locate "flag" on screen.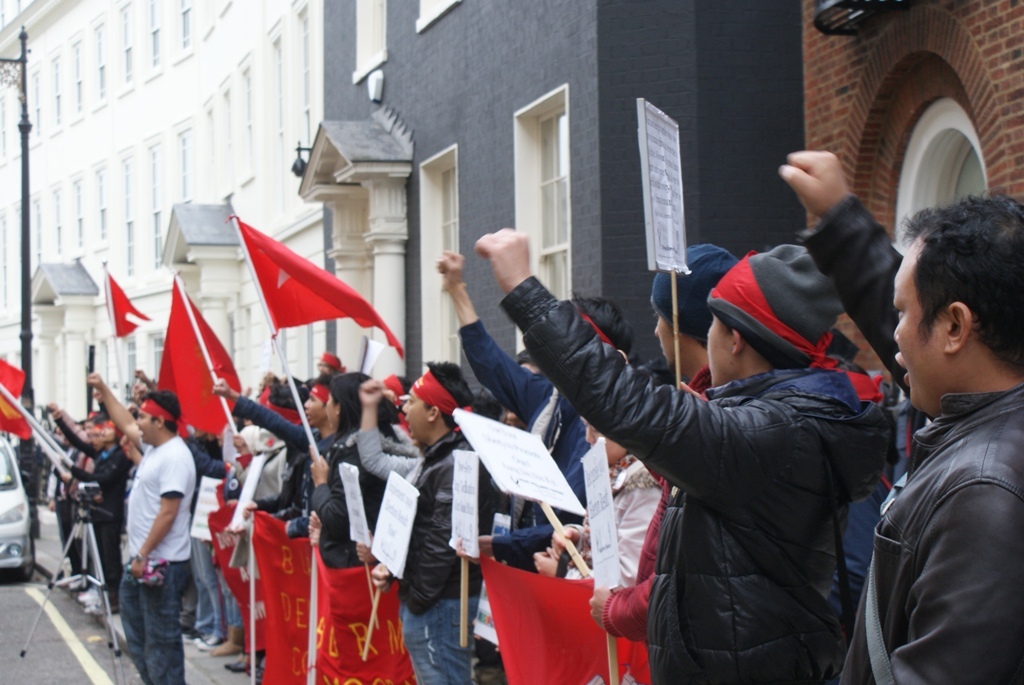
On screen at <box>228,214,405,361</box>.
